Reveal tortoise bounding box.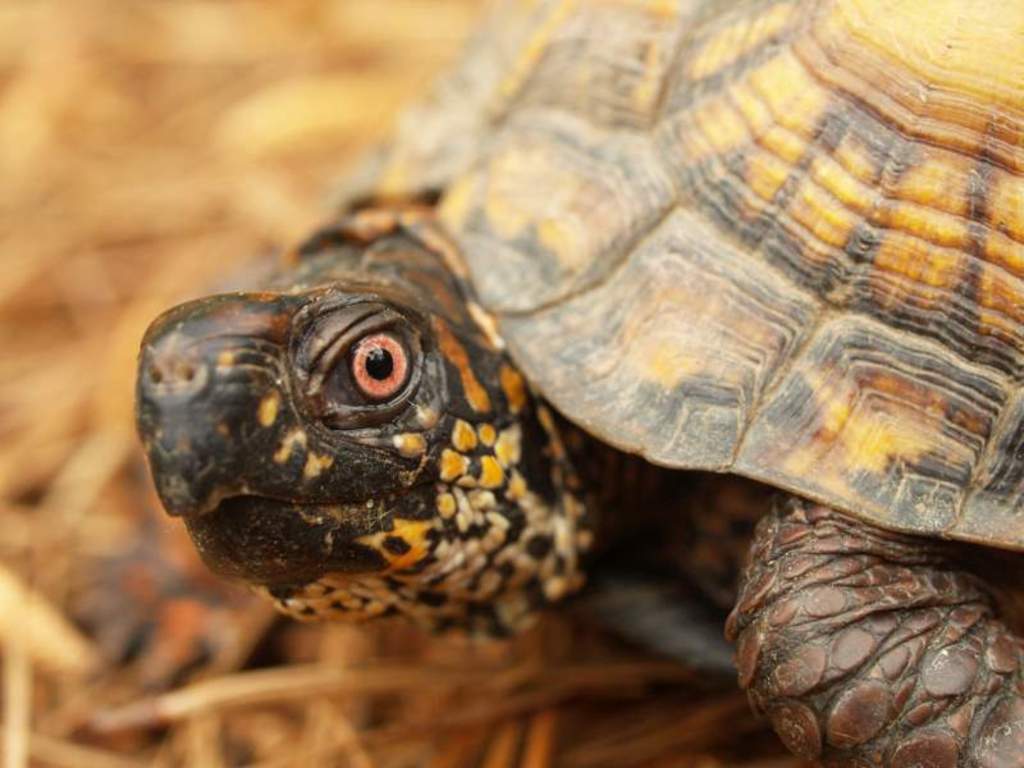
Revealed: bbox=[136, 0, 1023, 767].
